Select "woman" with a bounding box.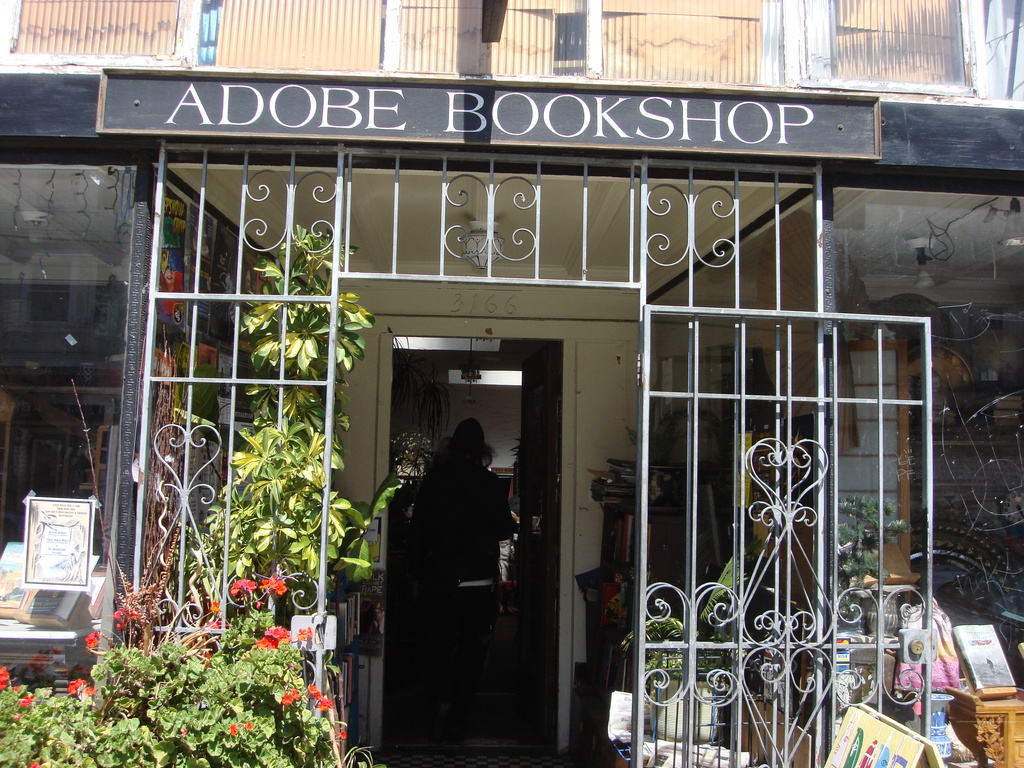
<region>369, 364, 536, 755</region>.
